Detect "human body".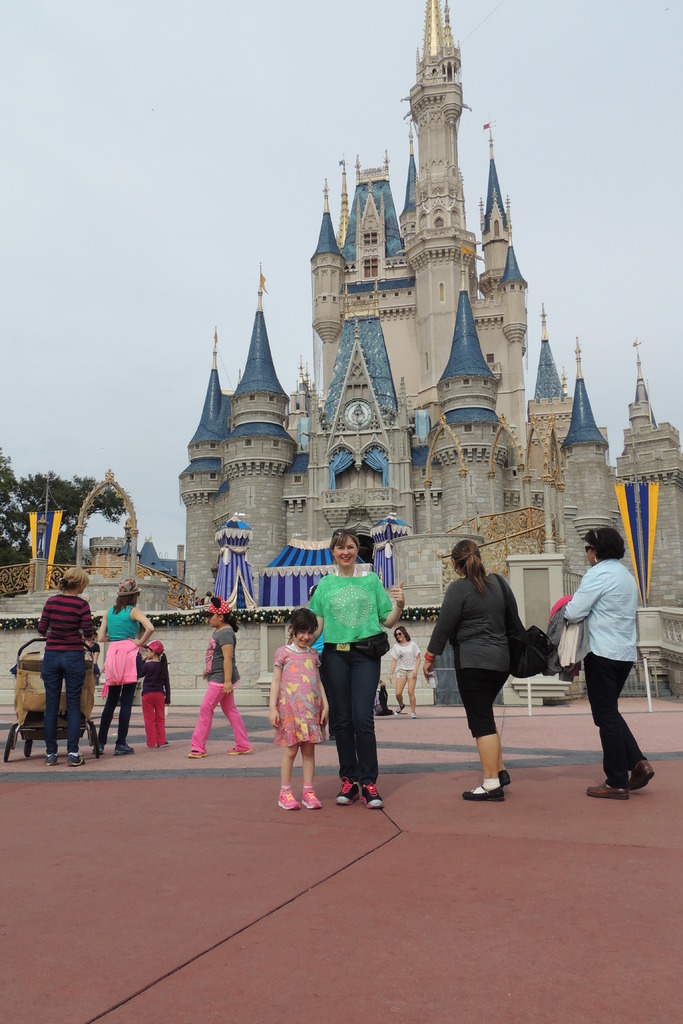
Detected at region(310, 566, 404, 805).
